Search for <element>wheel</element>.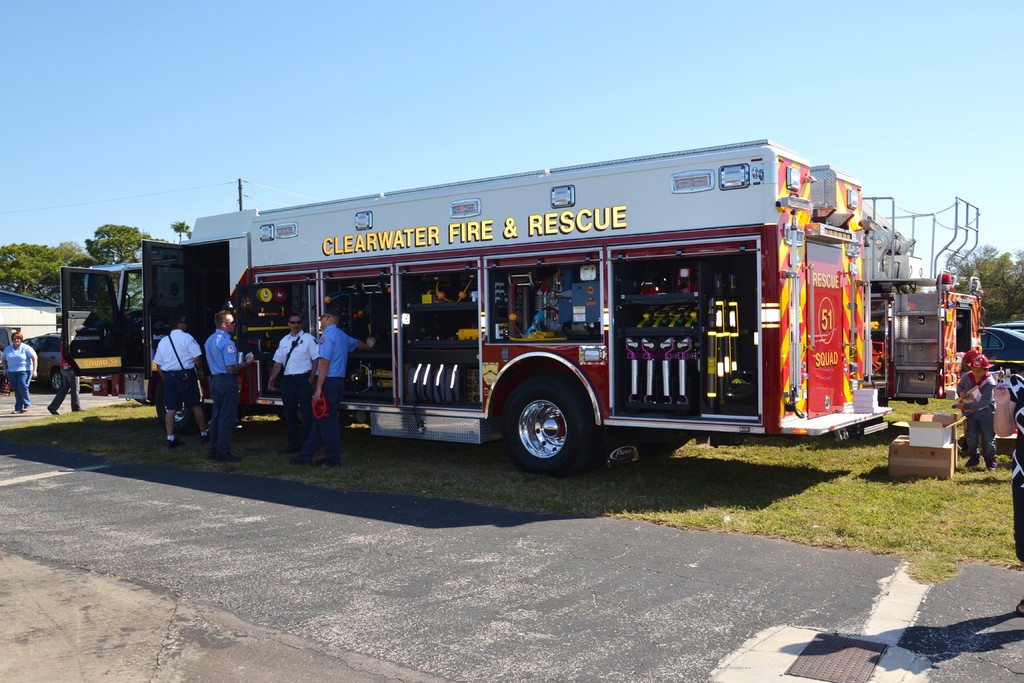
Found at 493/372/593/476.
